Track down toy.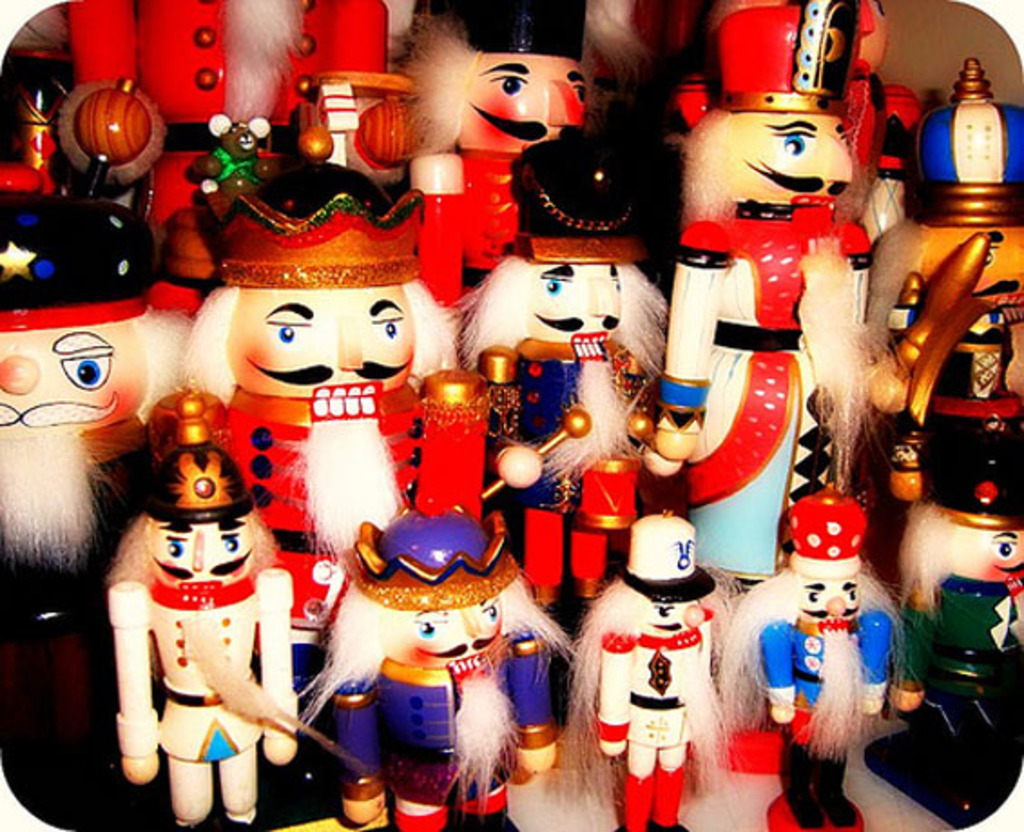
Tracked to {"x1": 710, "y1": 477, "x2": 906, "y2": 819}.
